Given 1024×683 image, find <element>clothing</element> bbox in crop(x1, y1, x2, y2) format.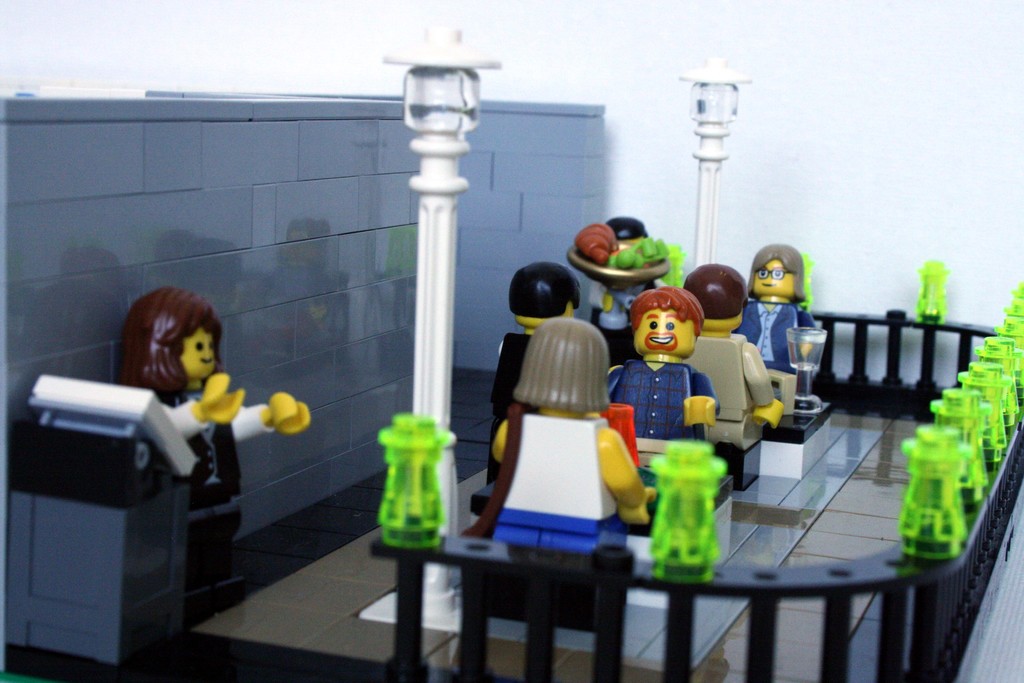
crop(180, 386, 243, 522).
